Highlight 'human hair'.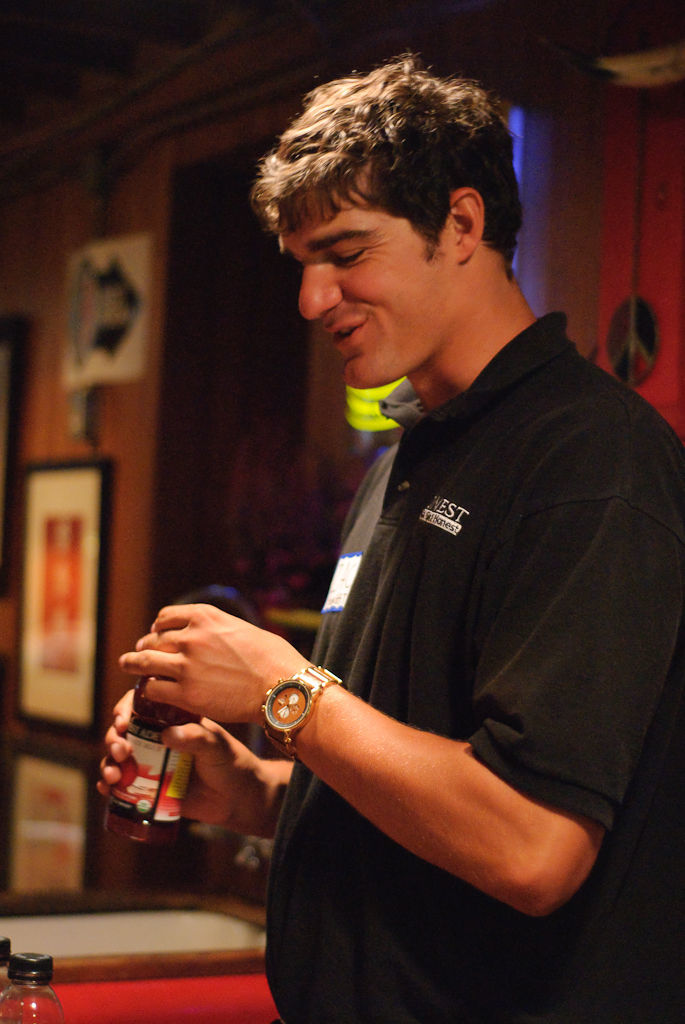
Highlighted region: pyautogui.locateOnScreen(258, 38, 530, 309).
